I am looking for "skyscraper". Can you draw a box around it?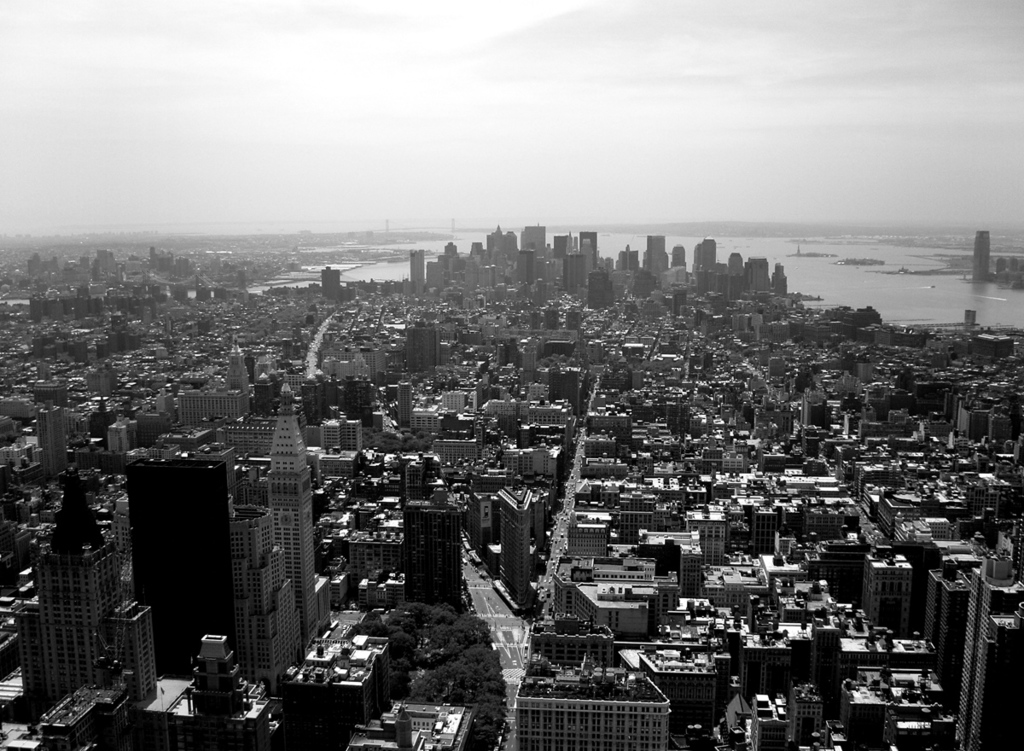
Sure, the bounding box is 269/377/325/642.
